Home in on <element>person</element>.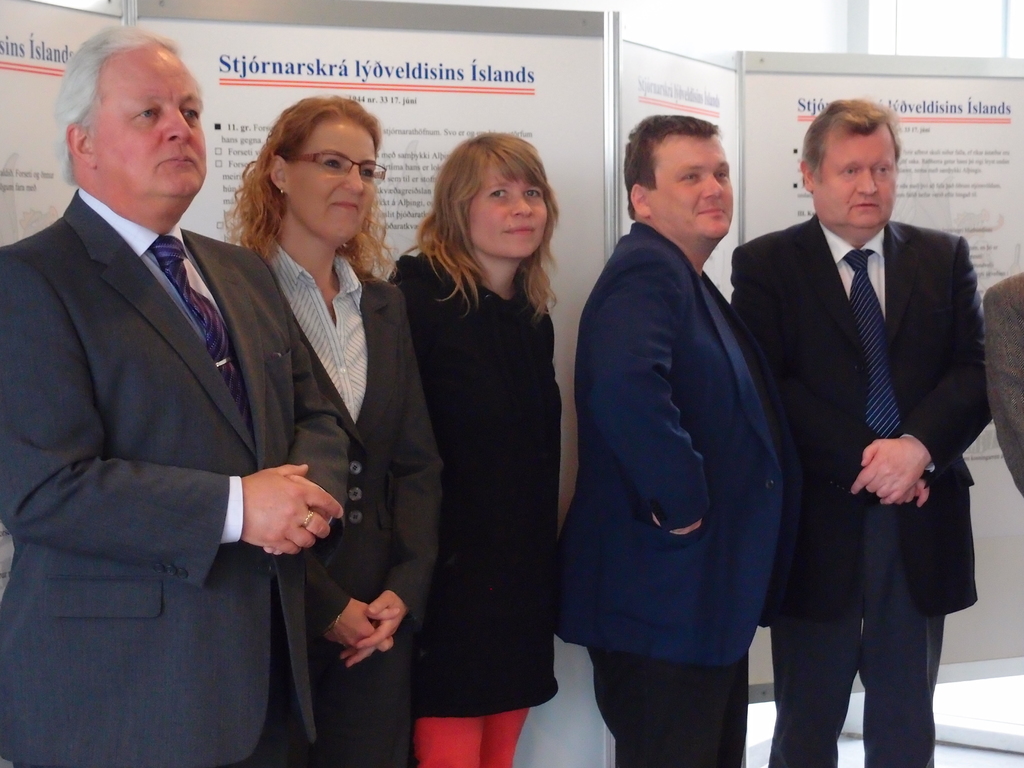
Homed in at 979:265:1023:503.
